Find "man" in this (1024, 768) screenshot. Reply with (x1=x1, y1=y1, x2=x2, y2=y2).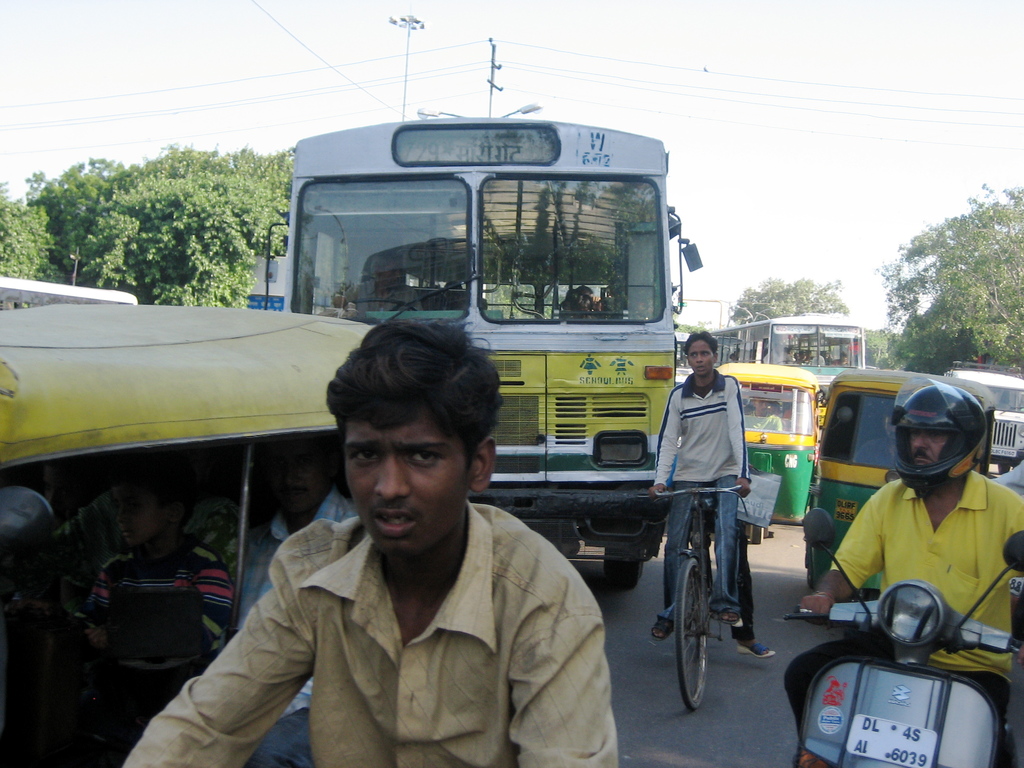
(x1=346, y1=252, x2=430, y2=316).
